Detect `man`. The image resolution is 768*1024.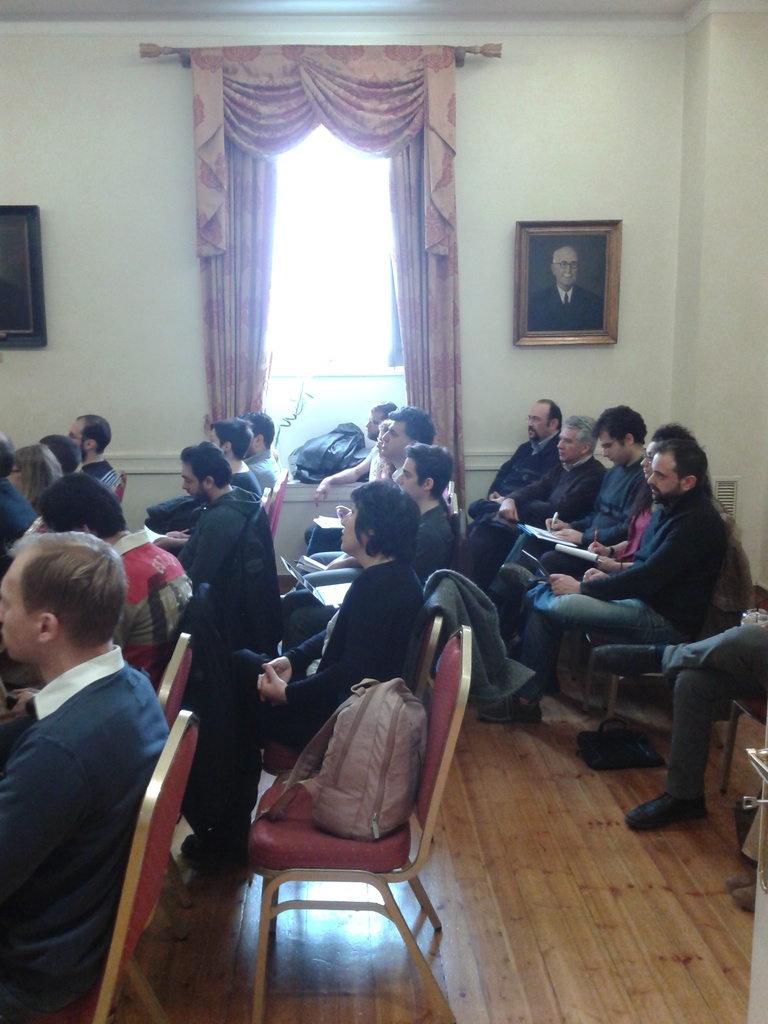
bbox=[0, 524, 202, 998].
